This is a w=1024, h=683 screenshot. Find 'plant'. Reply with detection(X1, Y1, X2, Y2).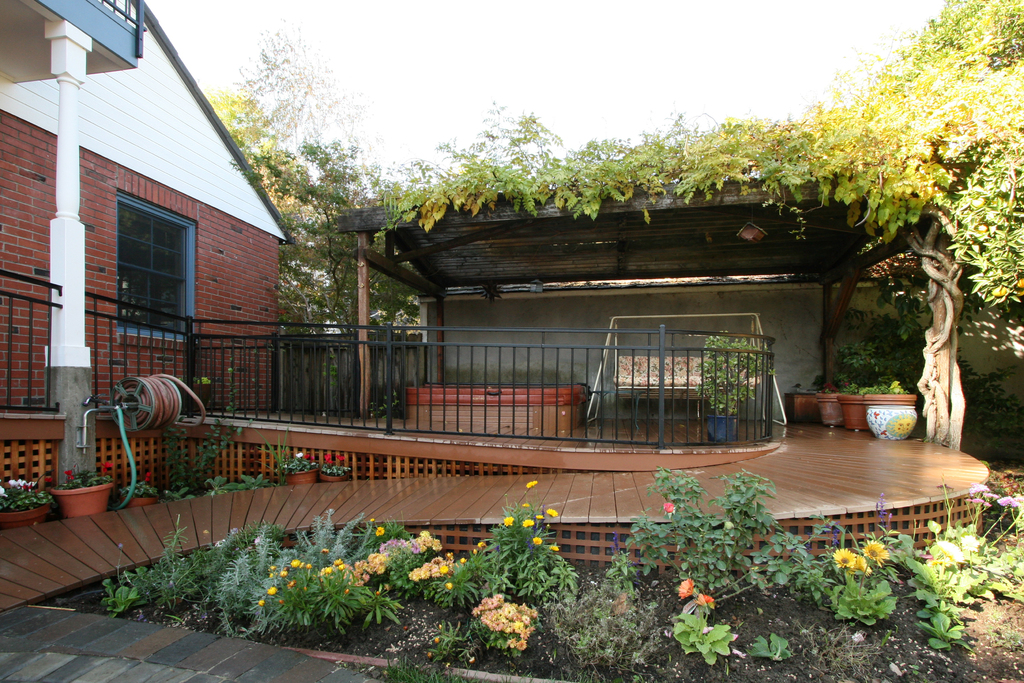
detection(890, 494, 994, 612).
